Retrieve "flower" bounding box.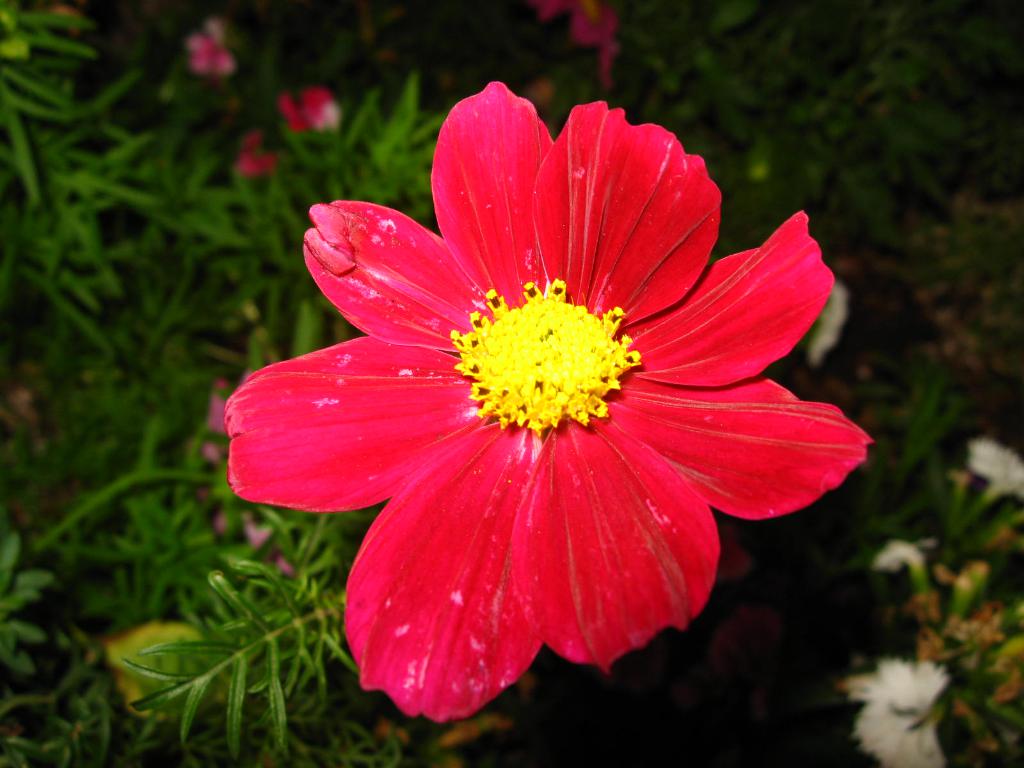
Bounding box: select_region(227, 80, 876, 728).
